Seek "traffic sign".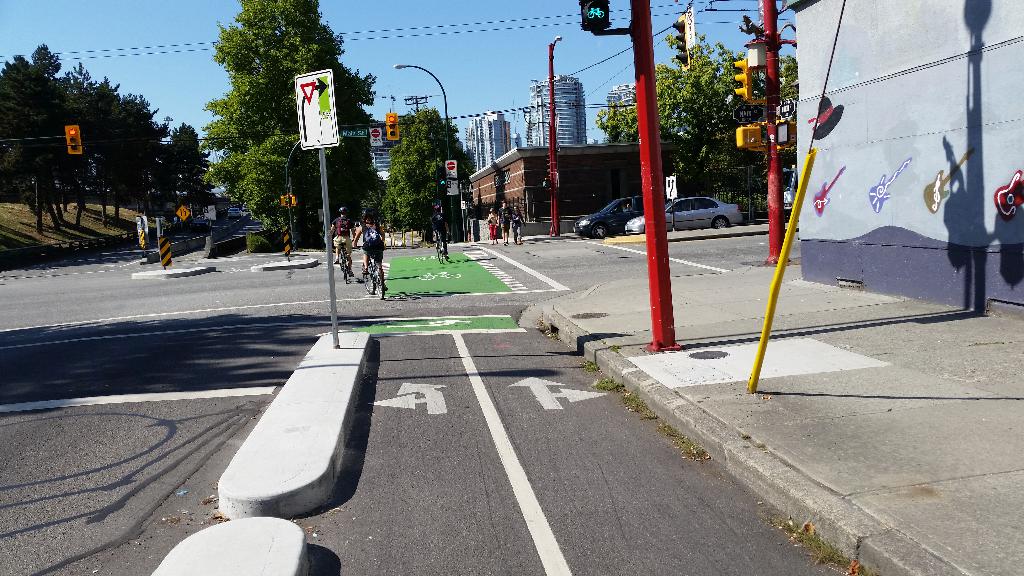
x1=671 y1=16 x2=689 y2=71.
